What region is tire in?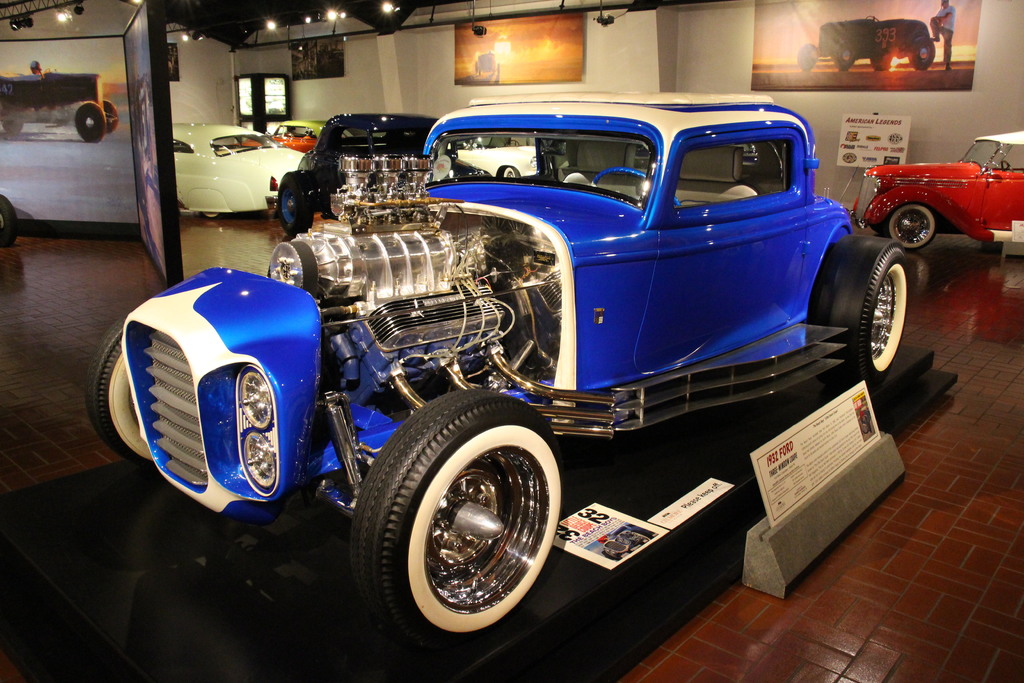
bbox=(350, 389, 564, 649).
